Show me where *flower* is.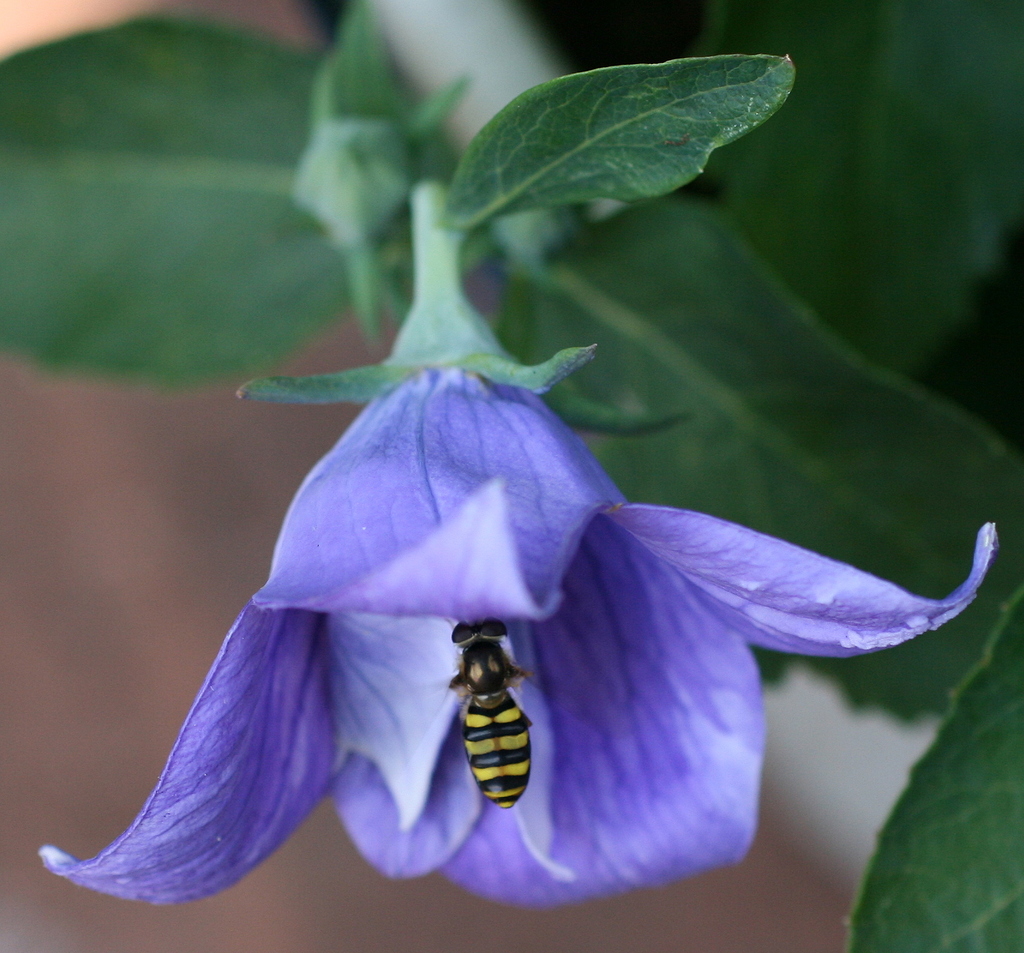
*flower* is at rect(41, 202, 1000, 904).
